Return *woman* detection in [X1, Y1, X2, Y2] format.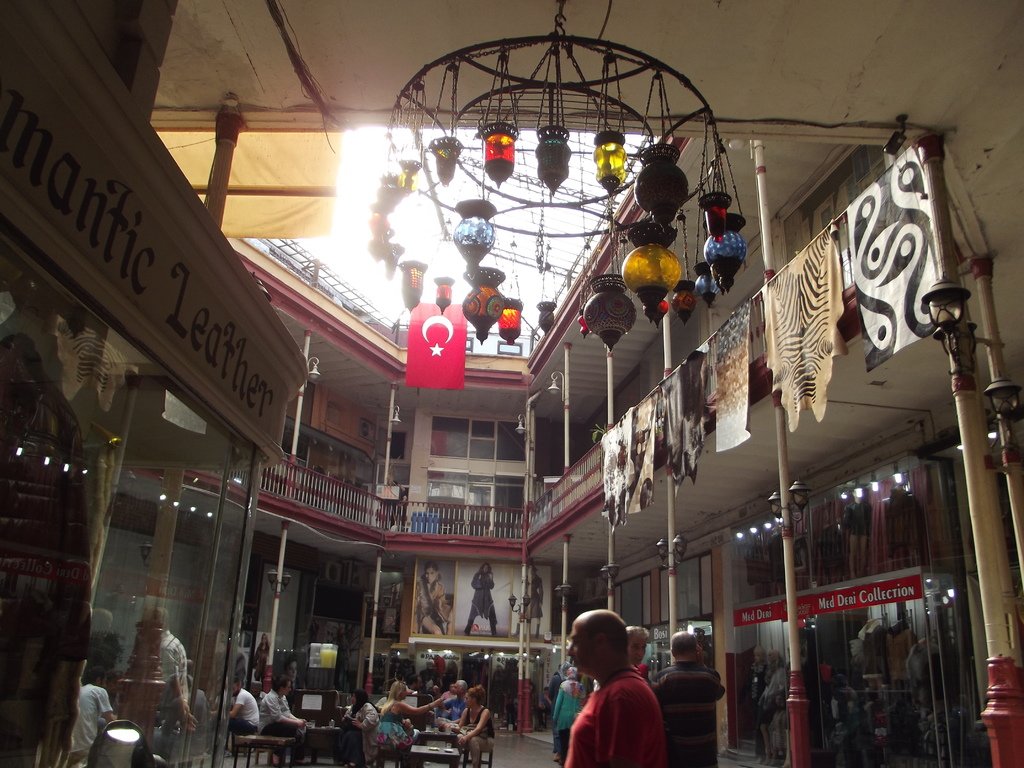
[252, 632, 273, 681].
